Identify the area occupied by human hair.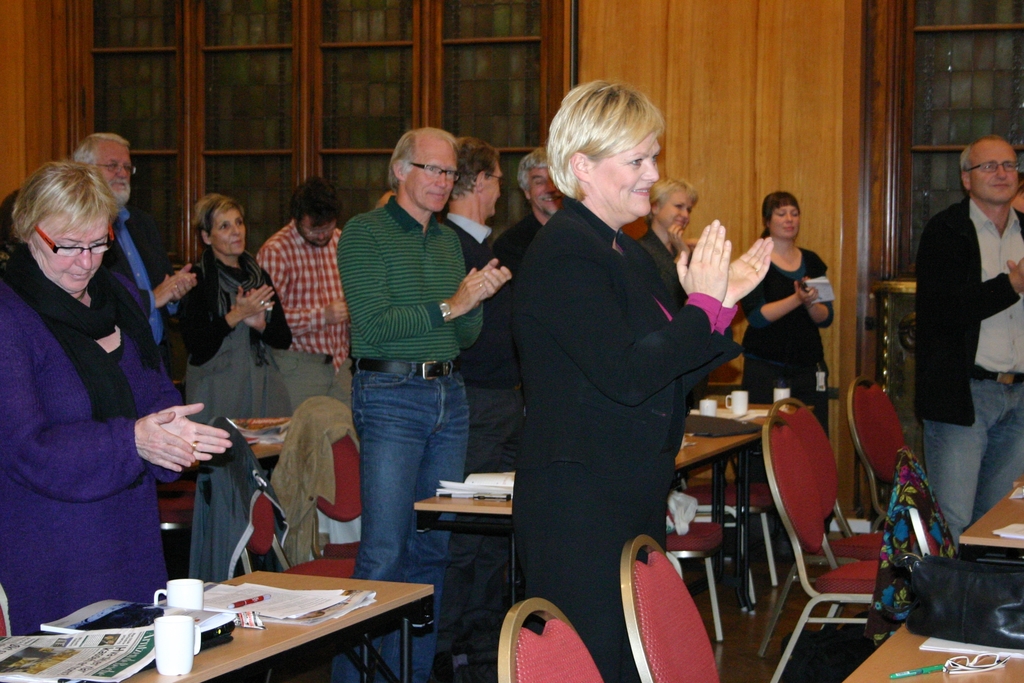
Area: x1=75, y1=132, x2=125, y2=165.
